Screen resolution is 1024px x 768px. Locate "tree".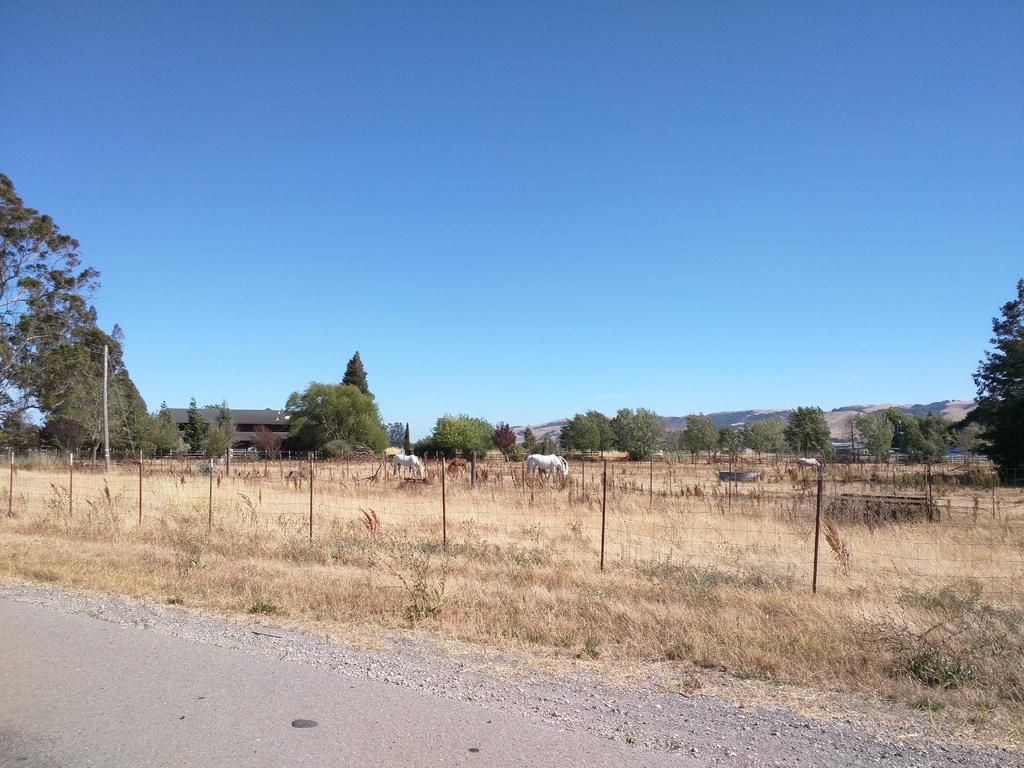
pyautogui.locateOnScreen(680, 410, 721, 454).
